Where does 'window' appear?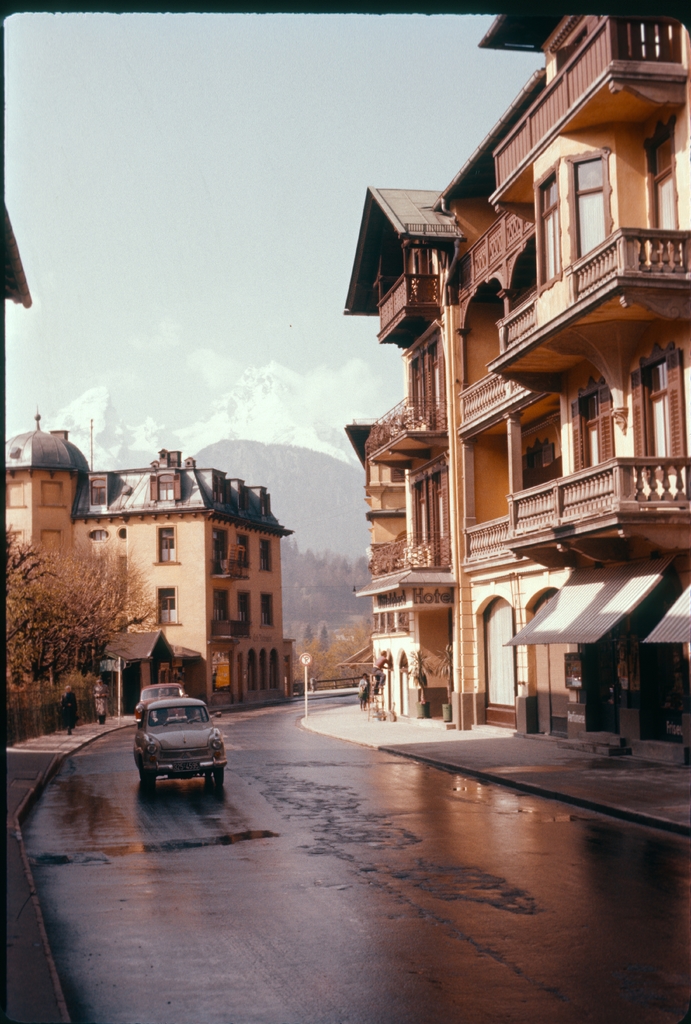
Appears at 568 128 630 258.
